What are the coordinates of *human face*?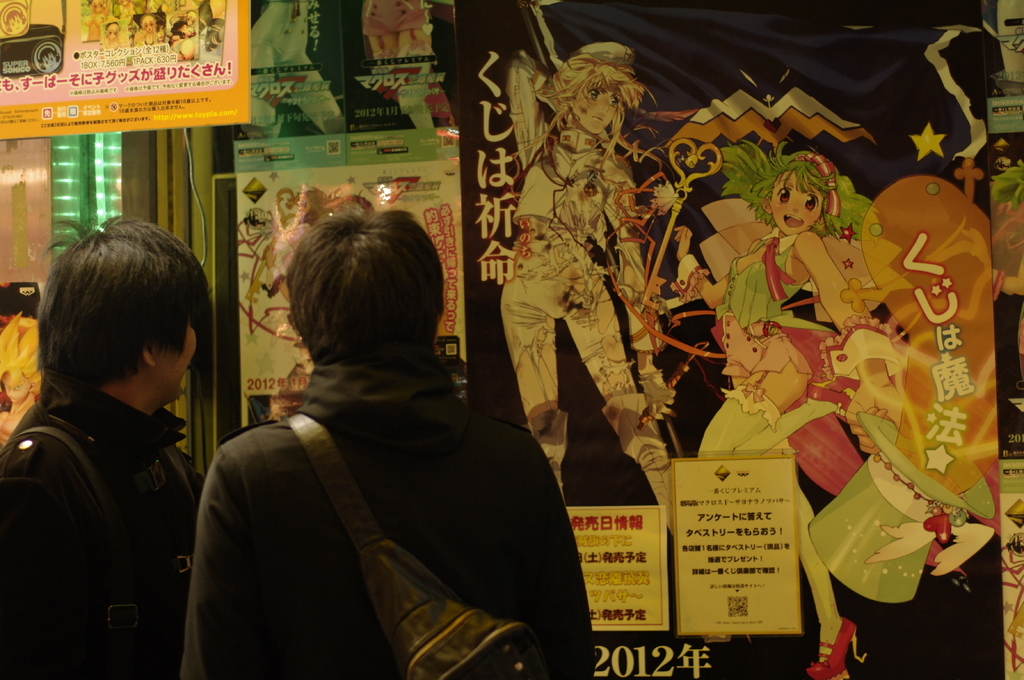
[x1=769, y1=172, x2=824, y2=235].
